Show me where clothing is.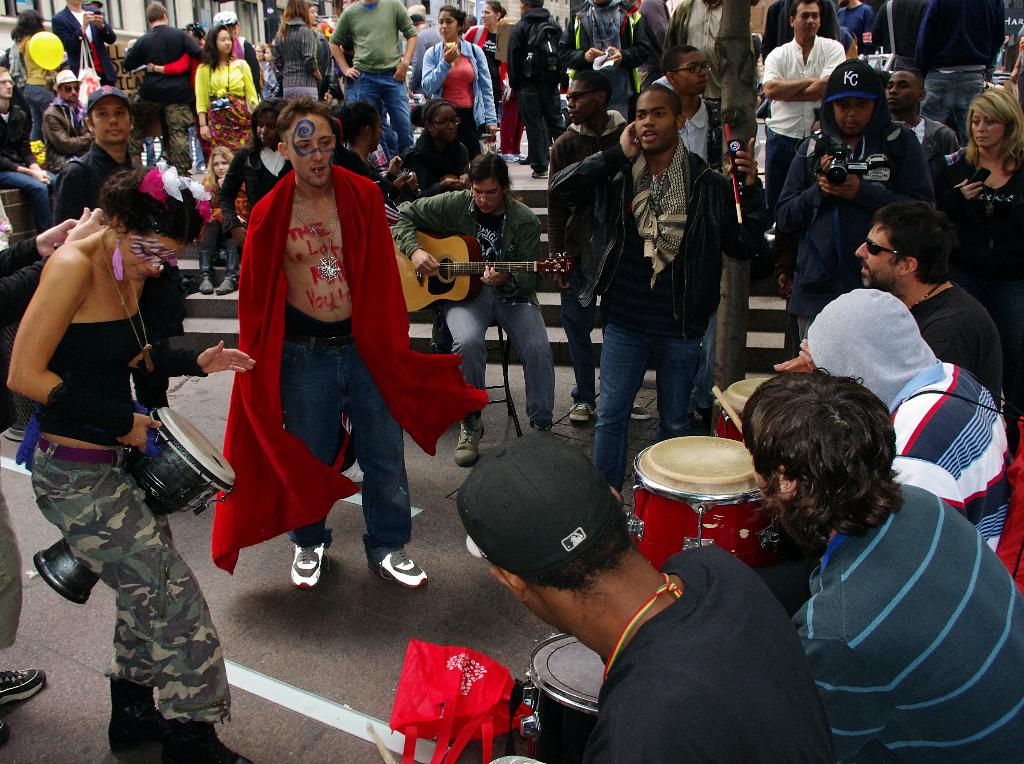
clothing is at 27:305:237:732.
